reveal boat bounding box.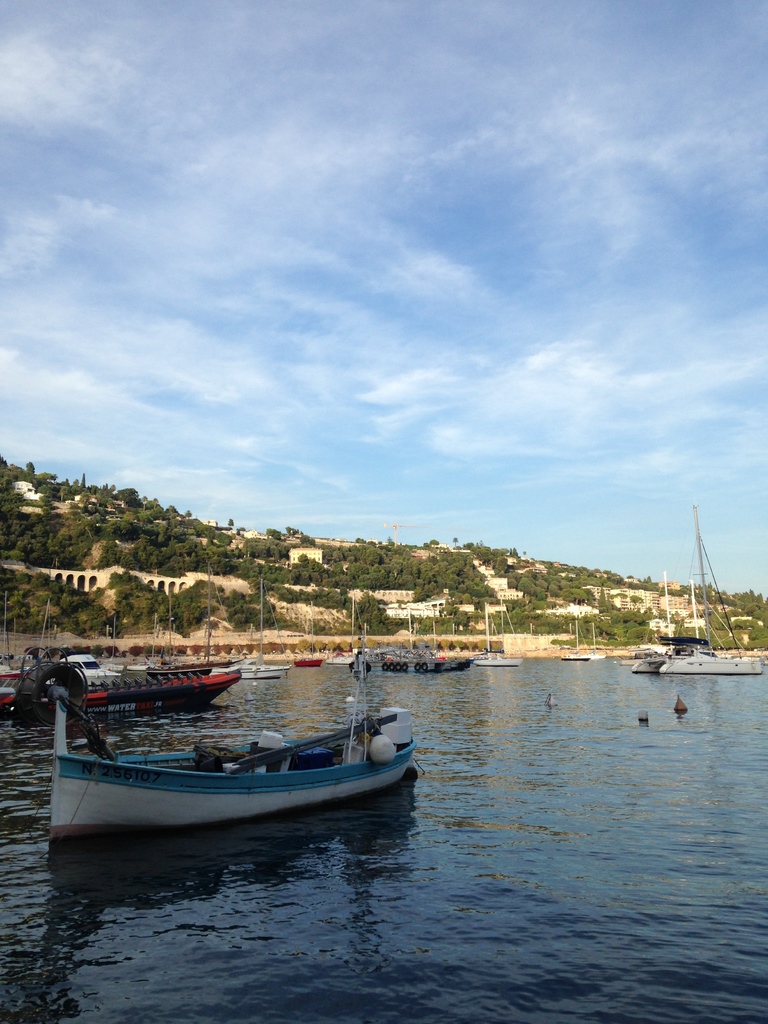
Revealed: [326, 593, 363, 662].
